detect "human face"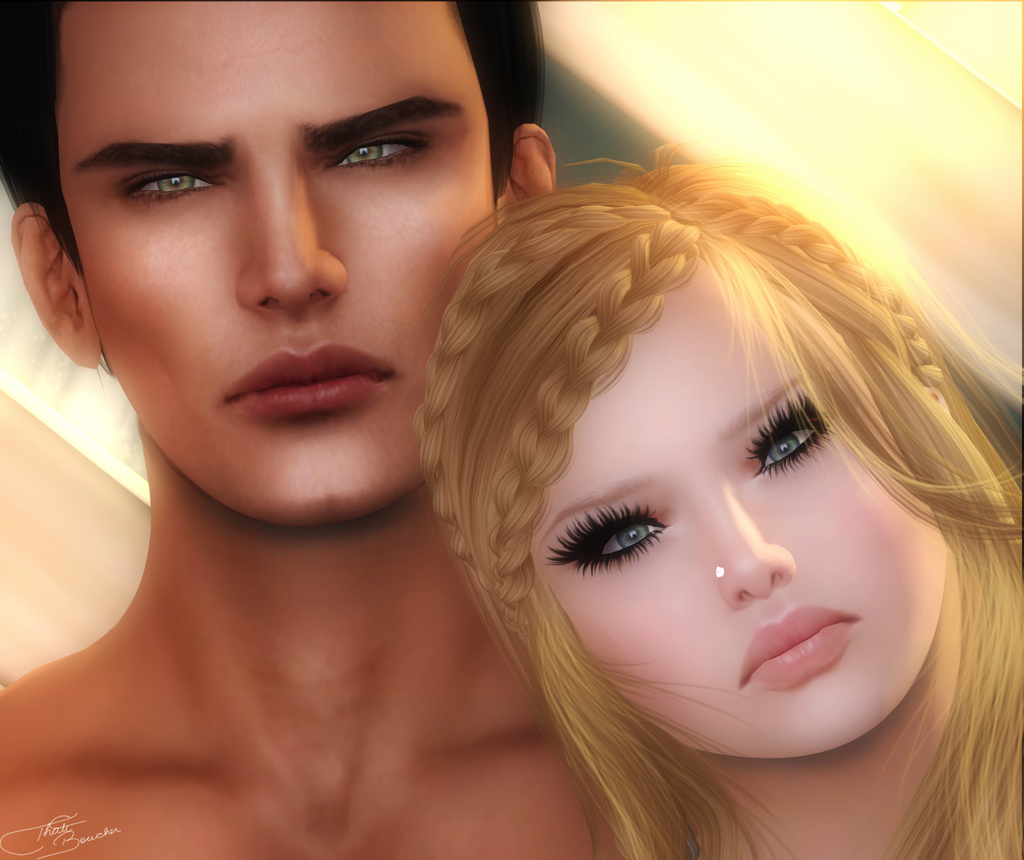
region(524, 264, 954, 750)
